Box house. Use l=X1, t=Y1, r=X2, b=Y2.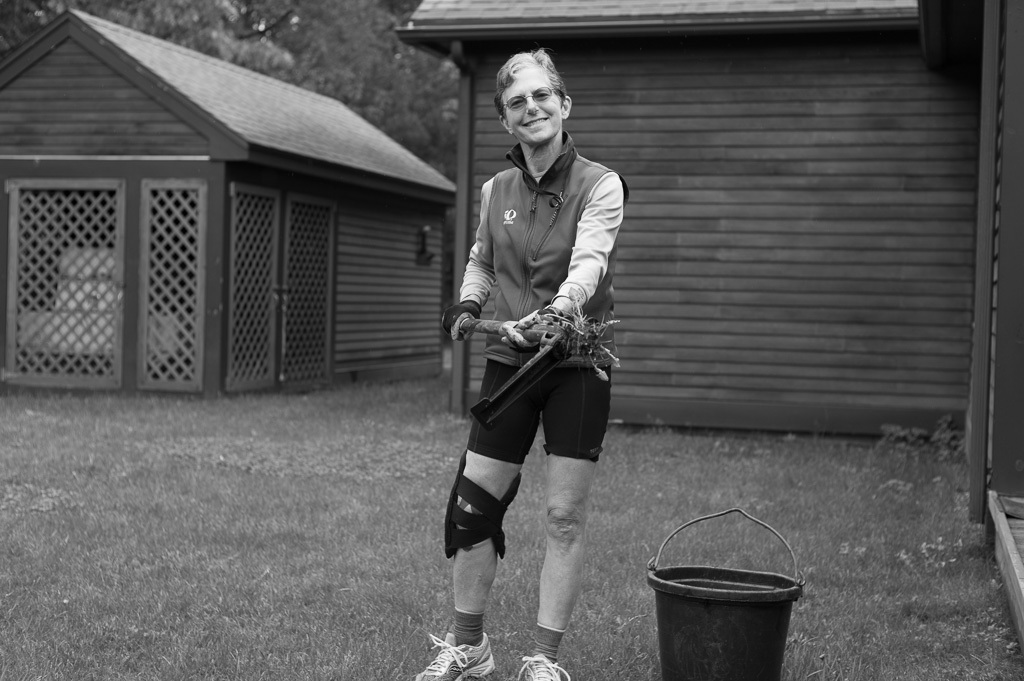
l=399, t=0, r=1023, b=639.
